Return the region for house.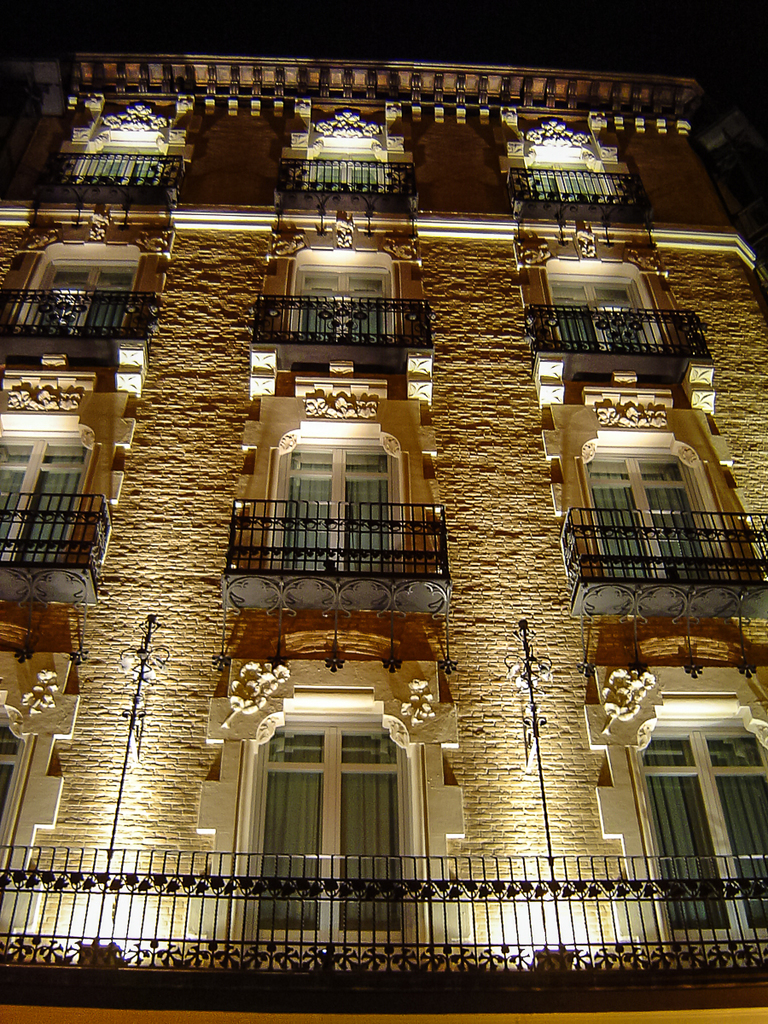
<bbox>233, 64, 573, 945</bbox>.
